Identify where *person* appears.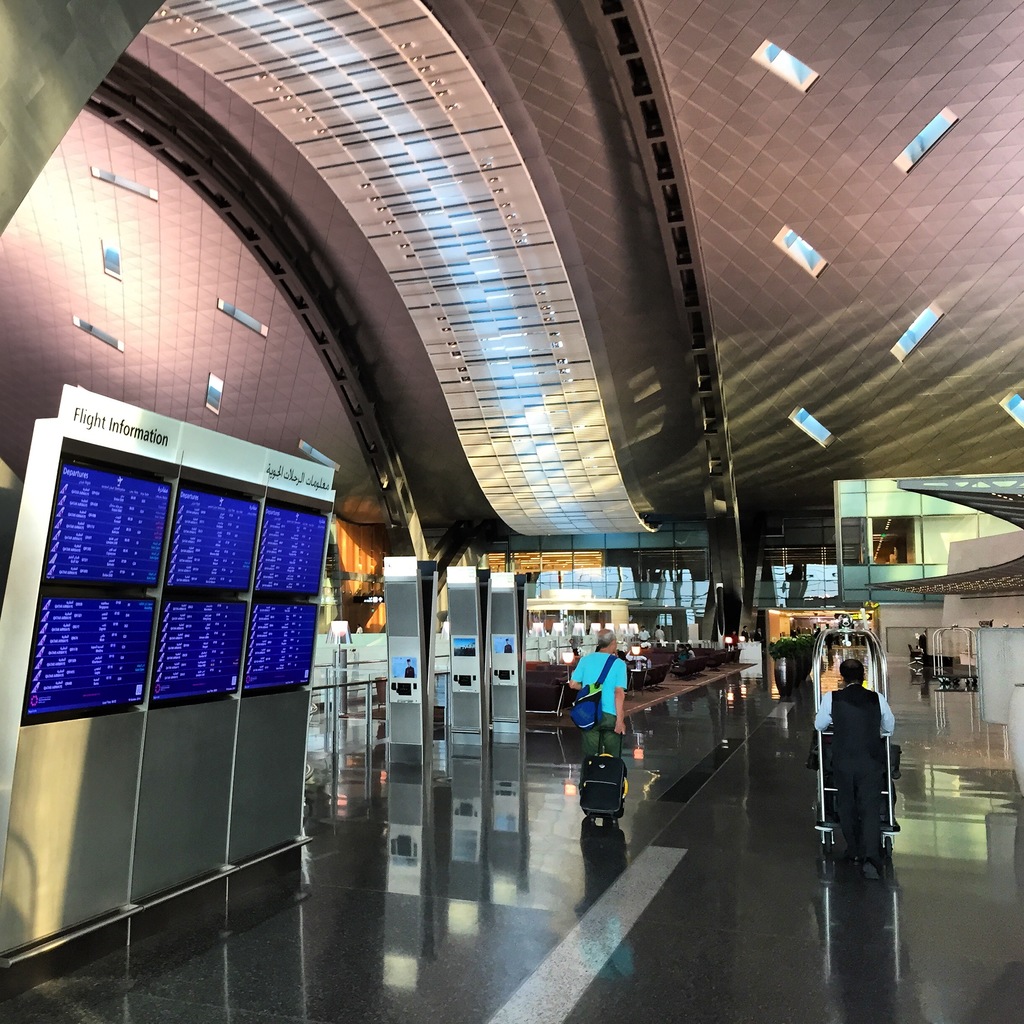
Appears at 727, 632, 739, 648.
